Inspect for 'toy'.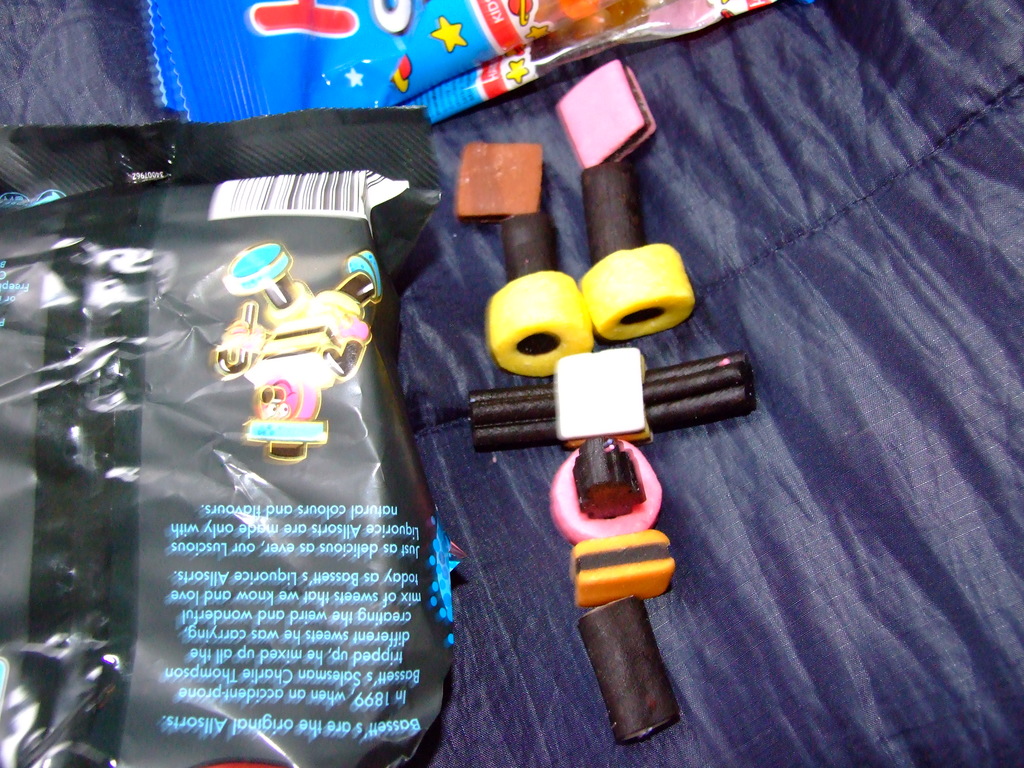
Inspection: crop(481, 343, 767, 761).
